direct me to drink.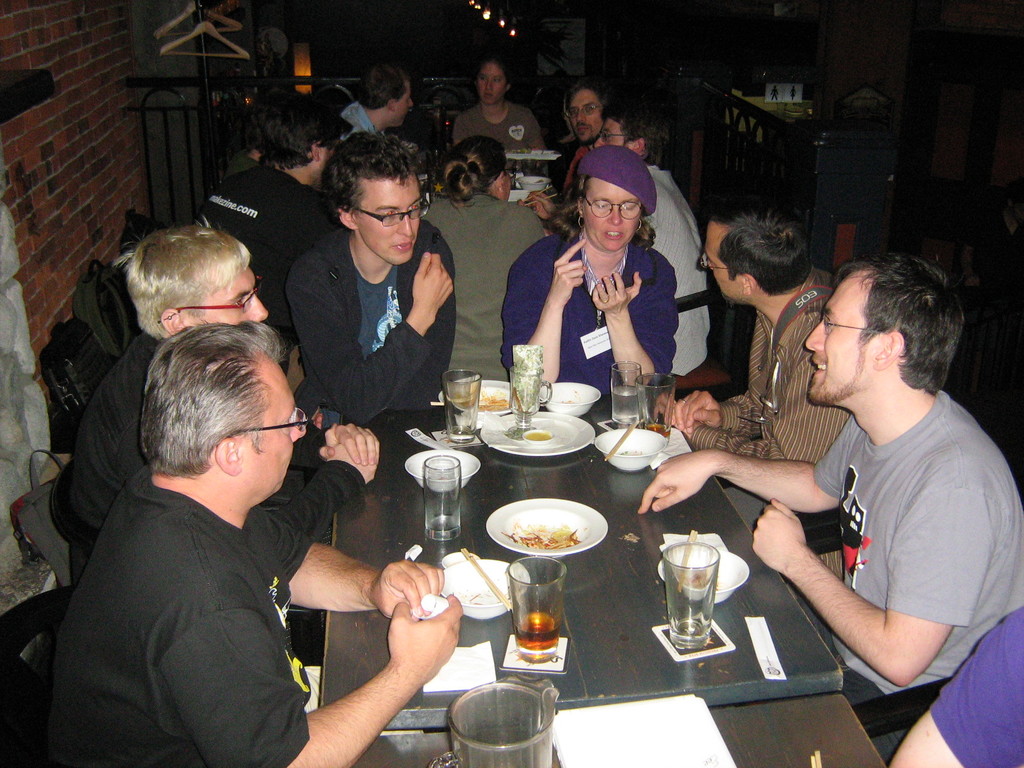
Direction: locate(642, 425, 672, 444).
